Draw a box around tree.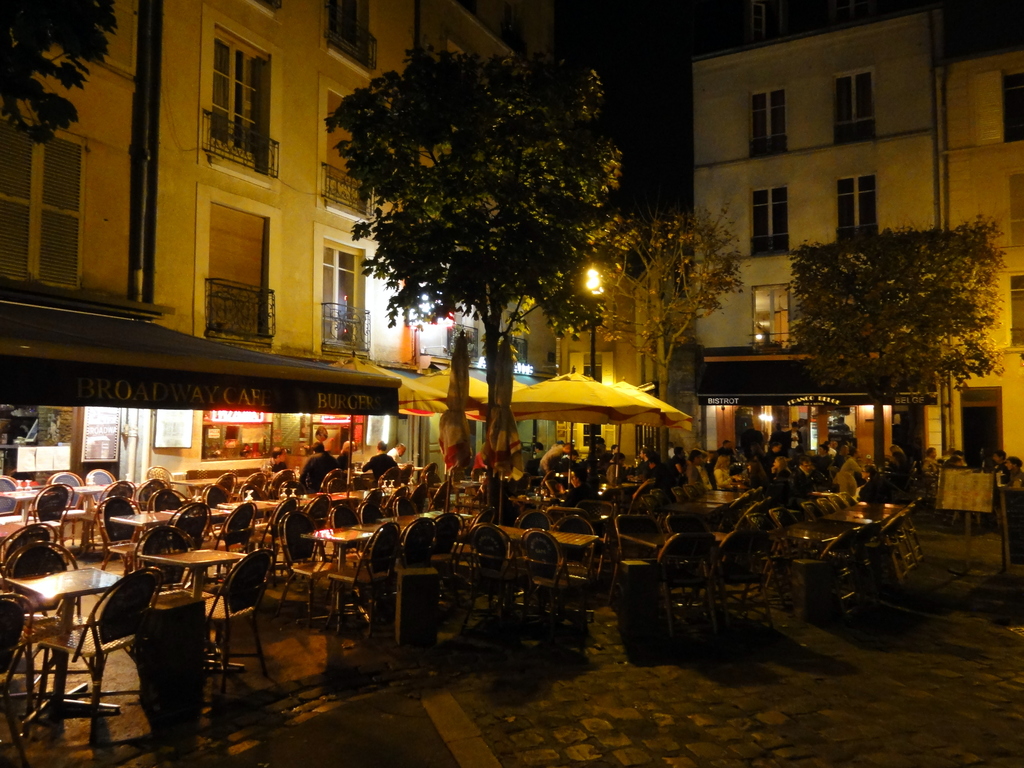
[0,0,128,141].
